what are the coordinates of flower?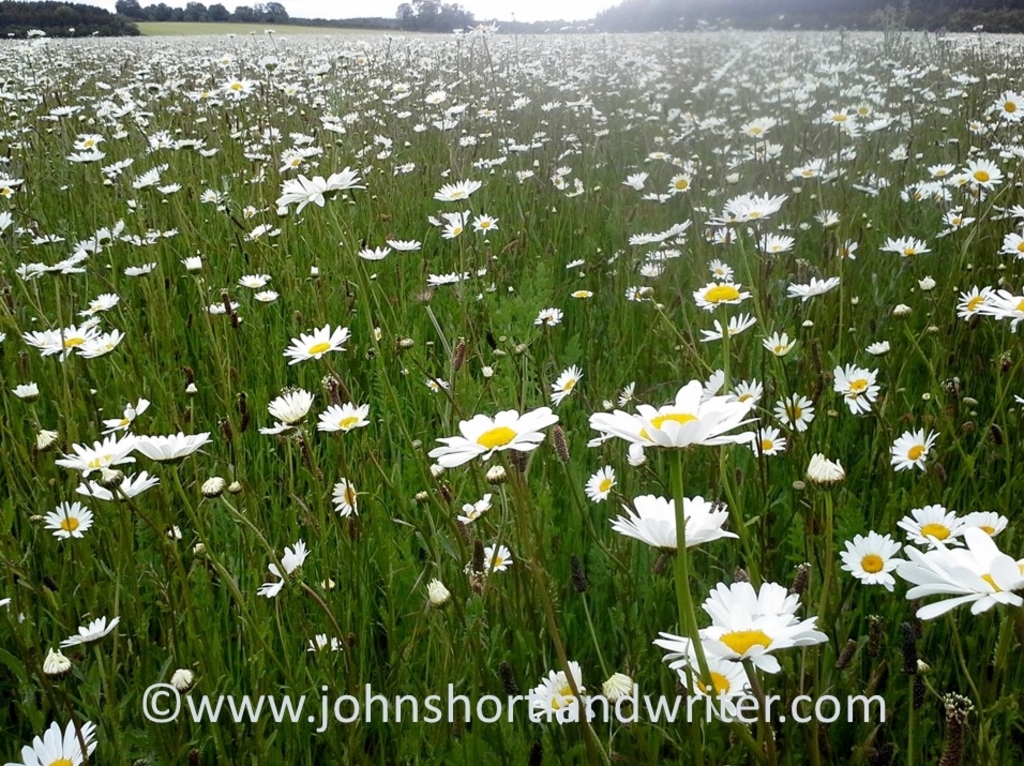
locate(844, 365, 880, 396).
